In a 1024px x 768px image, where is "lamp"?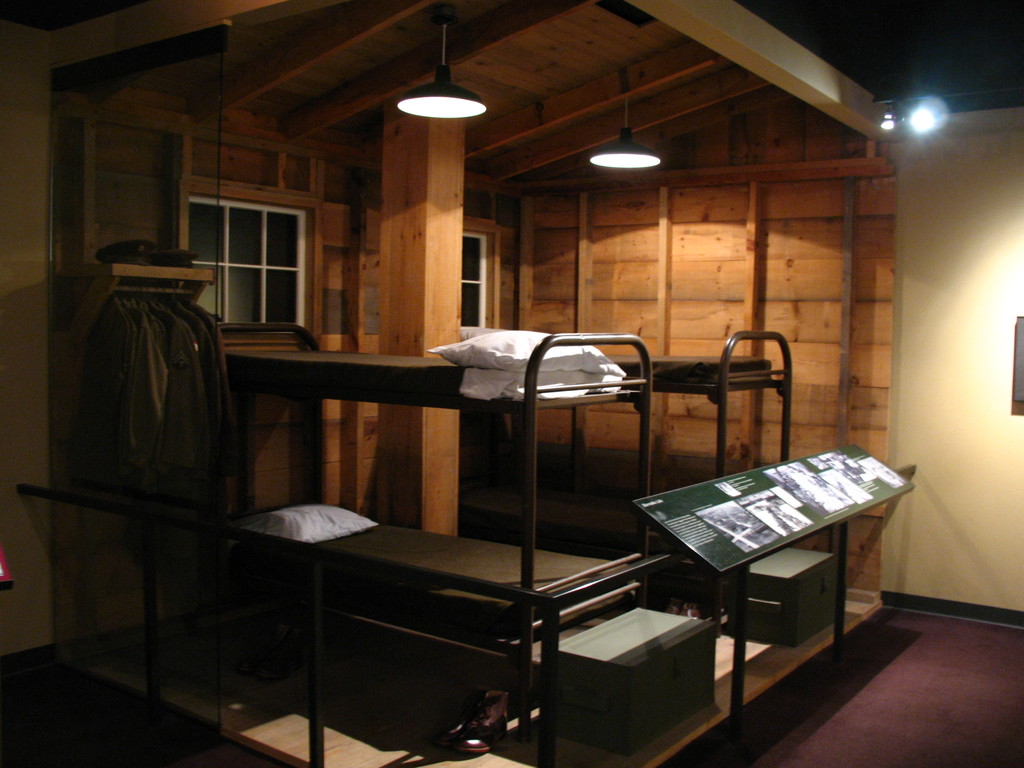
crop(588, 120, 667, 168).
